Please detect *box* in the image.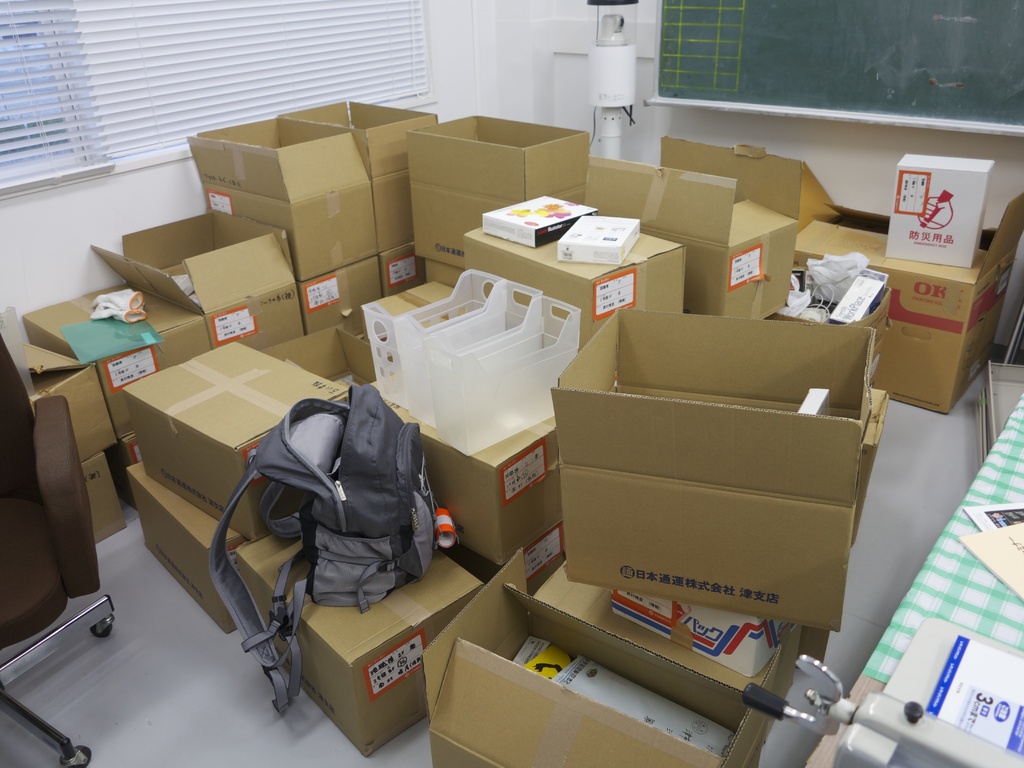
box=[554, 292, 890, 643].
